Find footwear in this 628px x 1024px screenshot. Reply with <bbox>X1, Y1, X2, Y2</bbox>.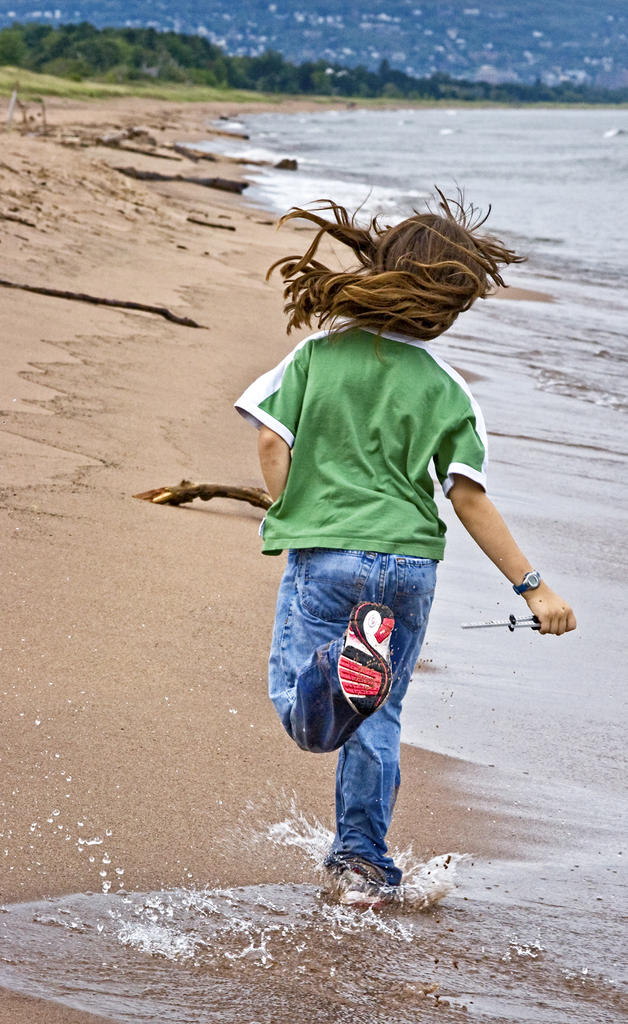
<bbox>334, 596, 407, 727</bbox>.
